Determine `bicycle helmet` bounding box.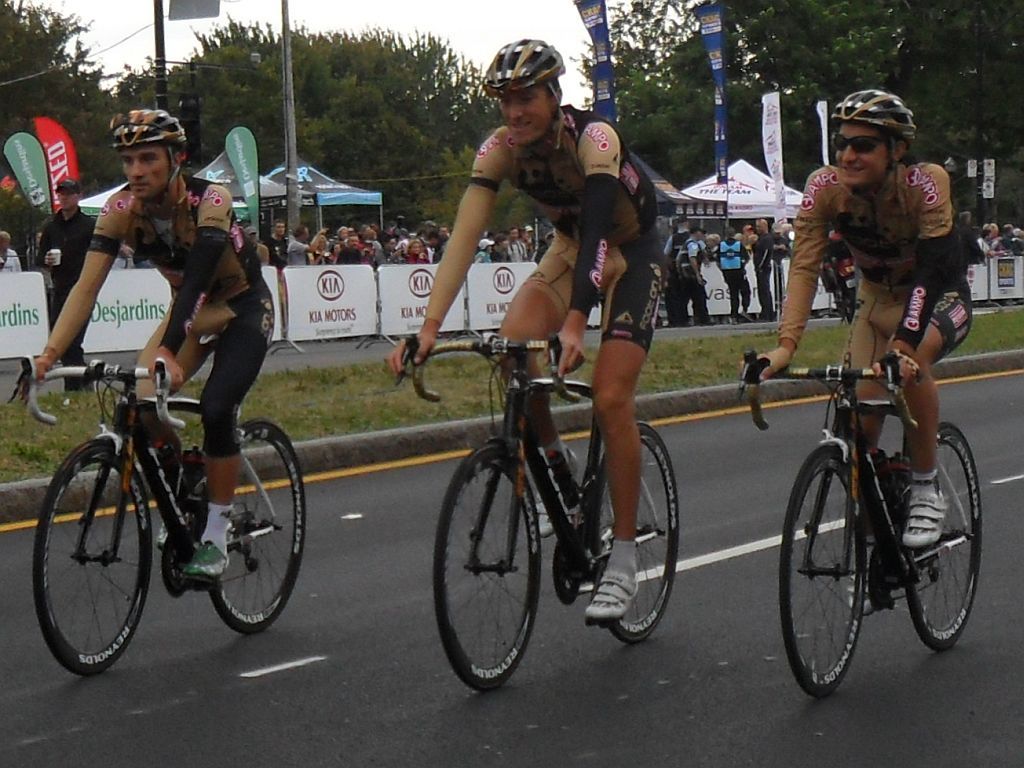
Determined: {"left": 484, "top": 38, "right": 566, "bottom": 89}.
